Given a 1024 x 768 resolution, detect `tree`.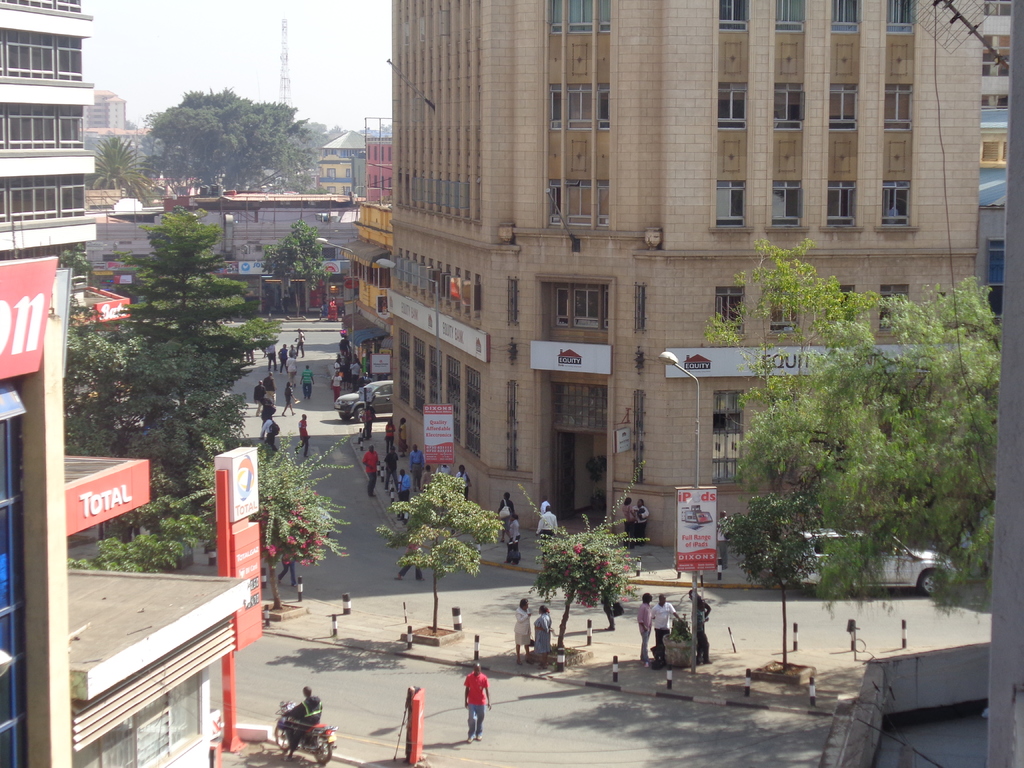
(717, 472, 848, 659).
